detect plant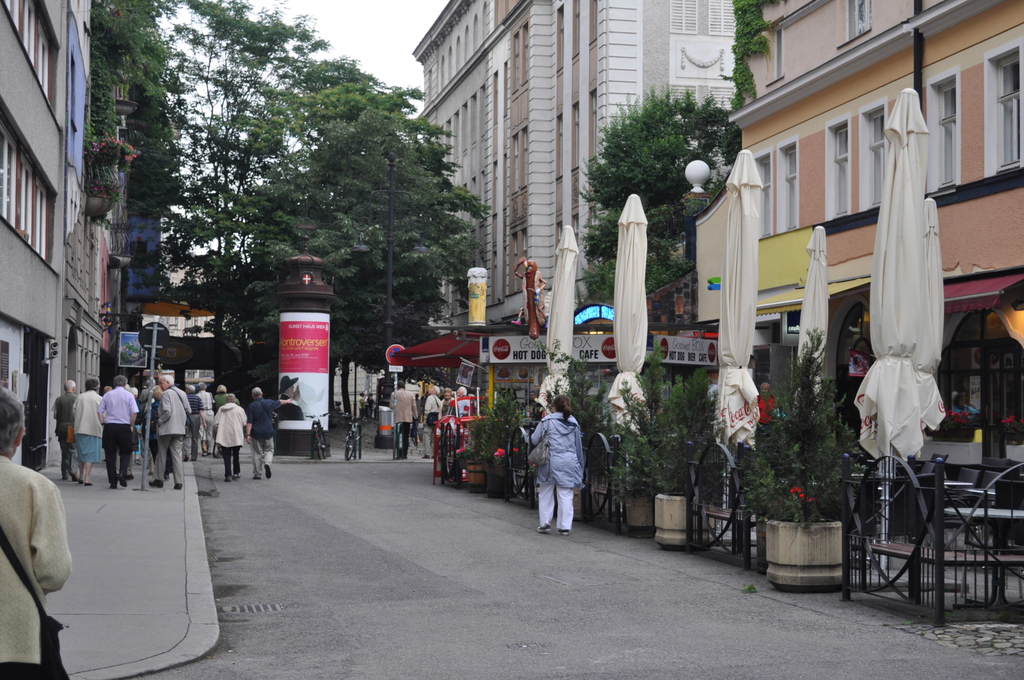
[609,343,721,497]
